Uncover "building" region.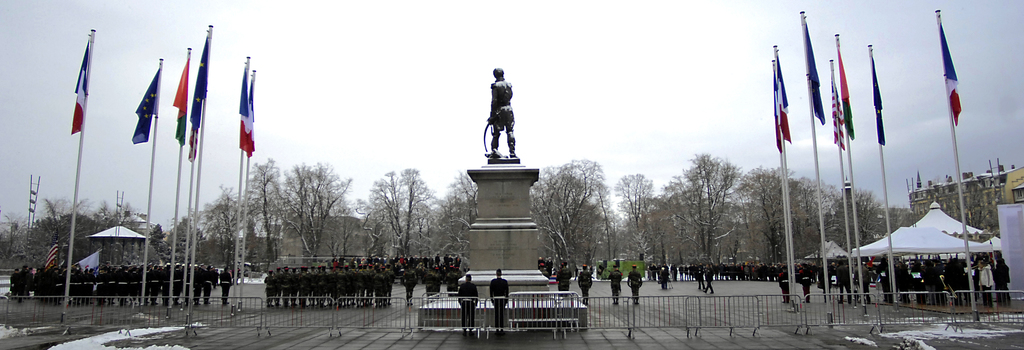
Uncovered: <region>908, 157, 1023, 237</region>.
